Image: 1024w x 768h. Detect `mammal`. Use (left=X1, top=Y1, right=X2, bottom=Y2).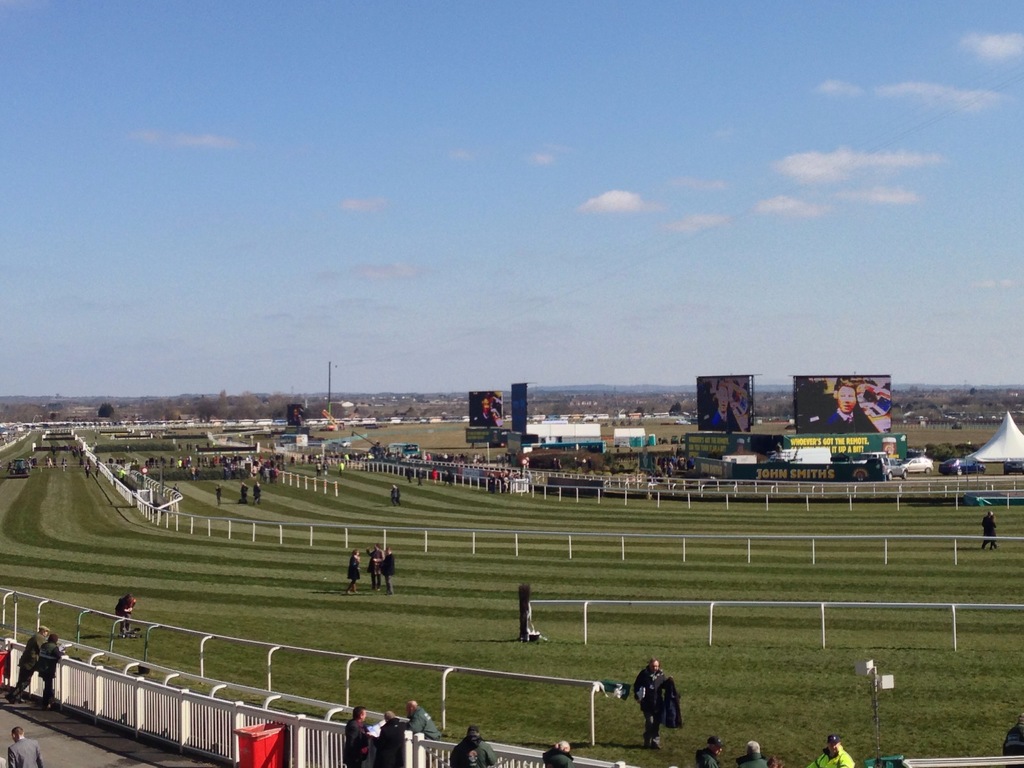
(left=803, top=737, right=855, bottom=766).
